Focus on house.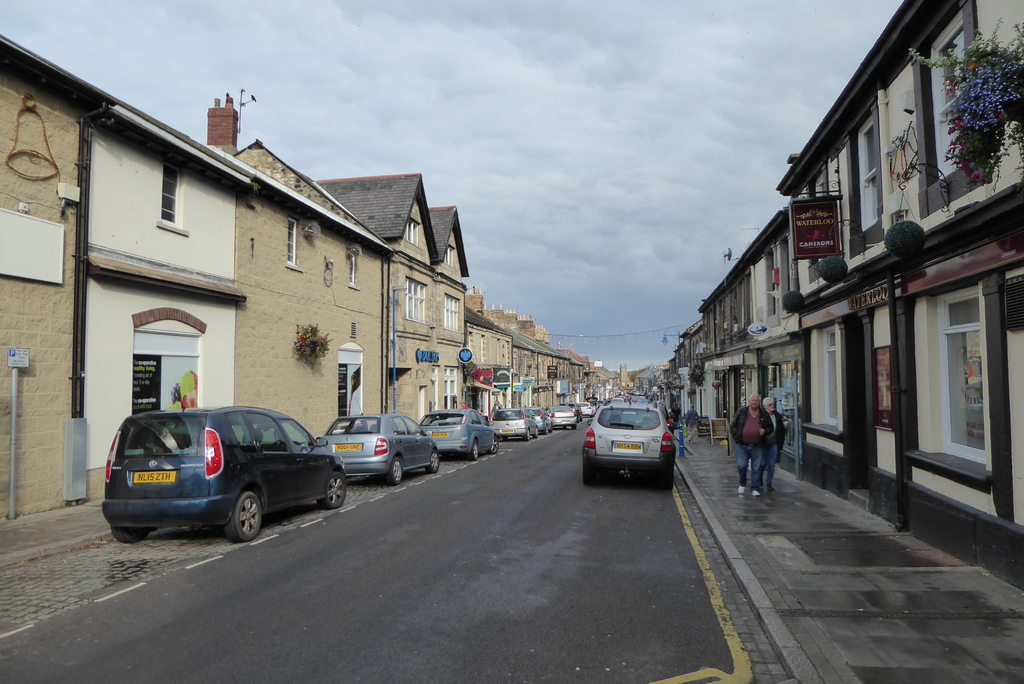
Focused at x1=575 y1=366 x2=601 y2=408.
